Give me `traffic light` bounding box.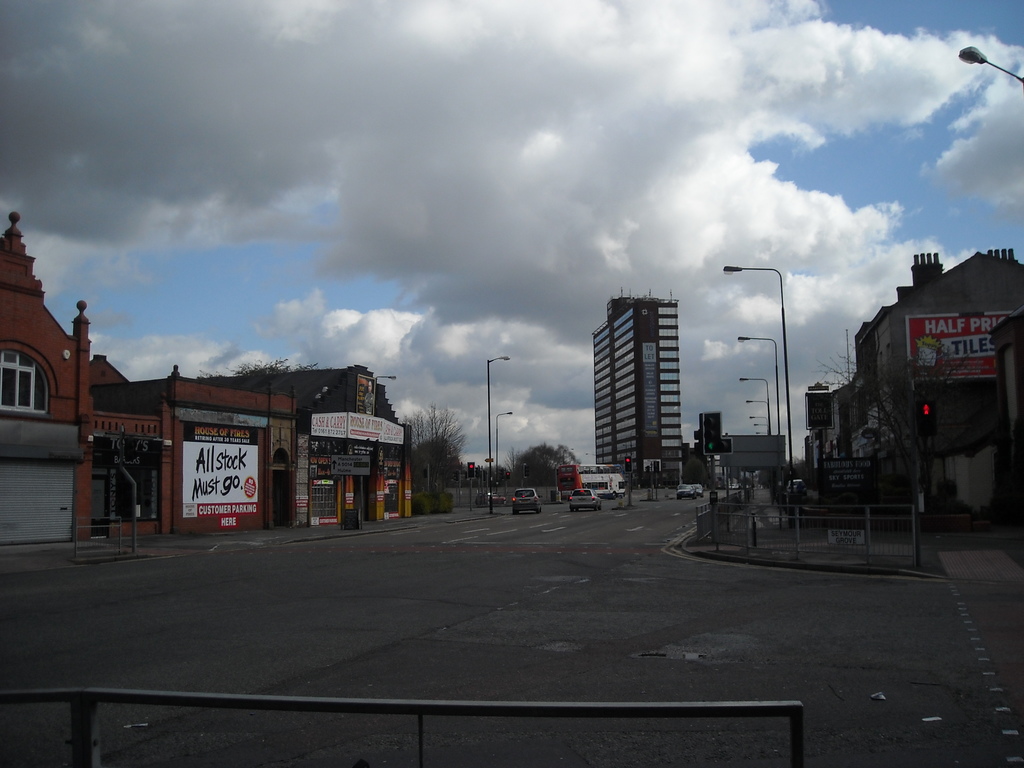
left=455, top=471, right=458, bottom=483.
